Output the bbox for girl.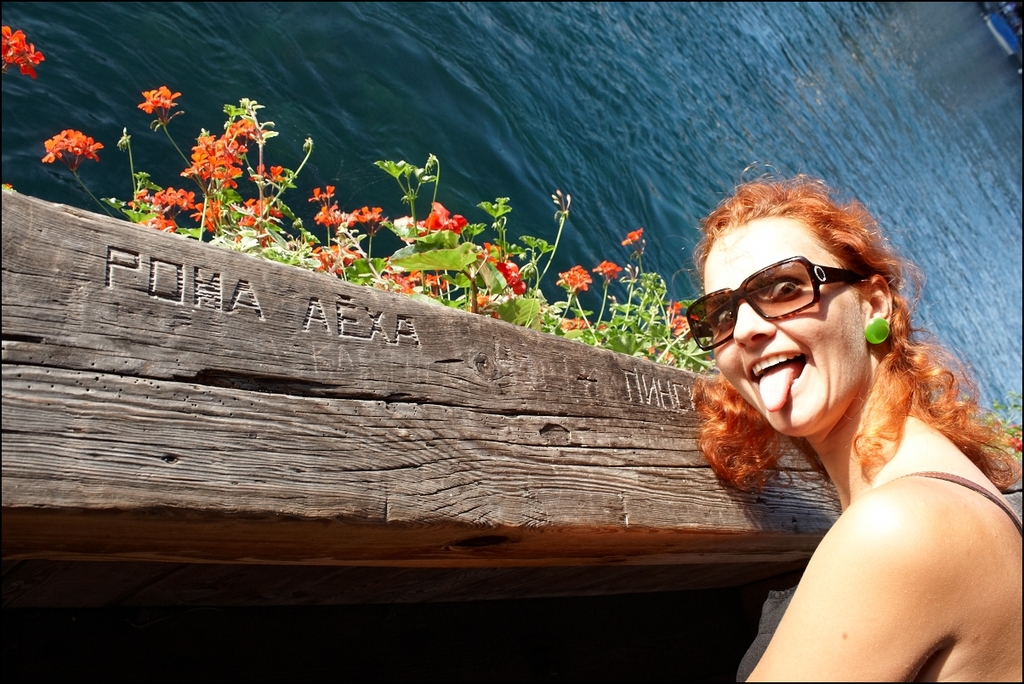
bbox=(679, 158, 1023, 683).
